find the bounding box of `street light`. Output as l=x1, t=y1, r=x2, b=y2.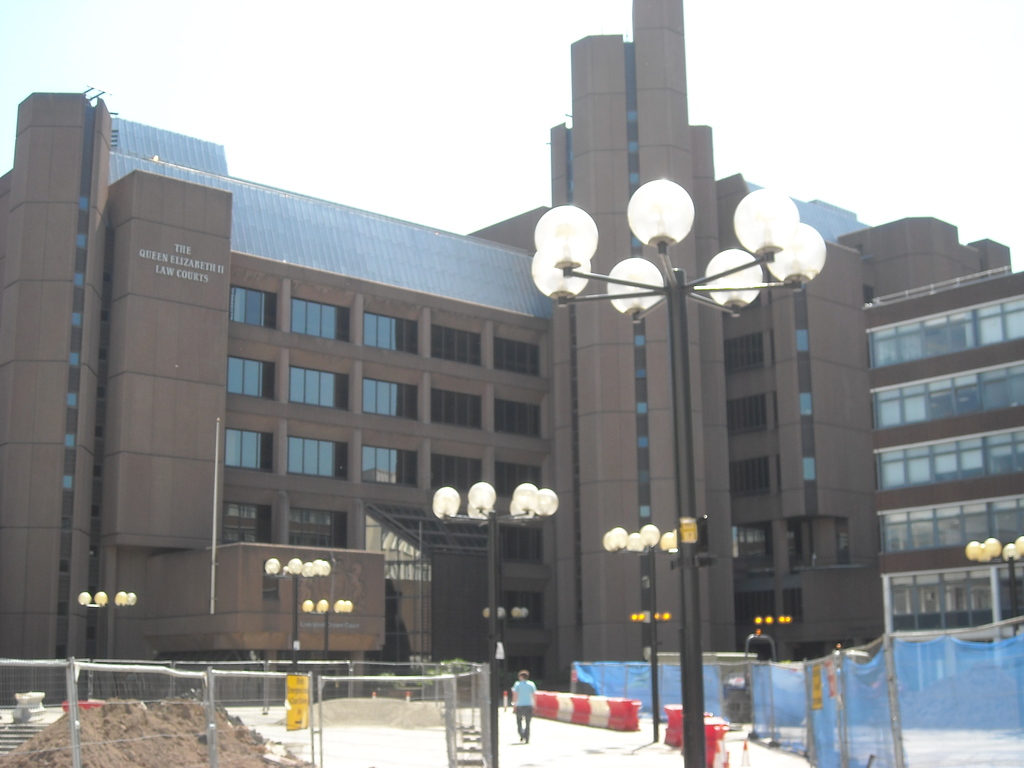
l=476, t=605, r=534, b=676.
